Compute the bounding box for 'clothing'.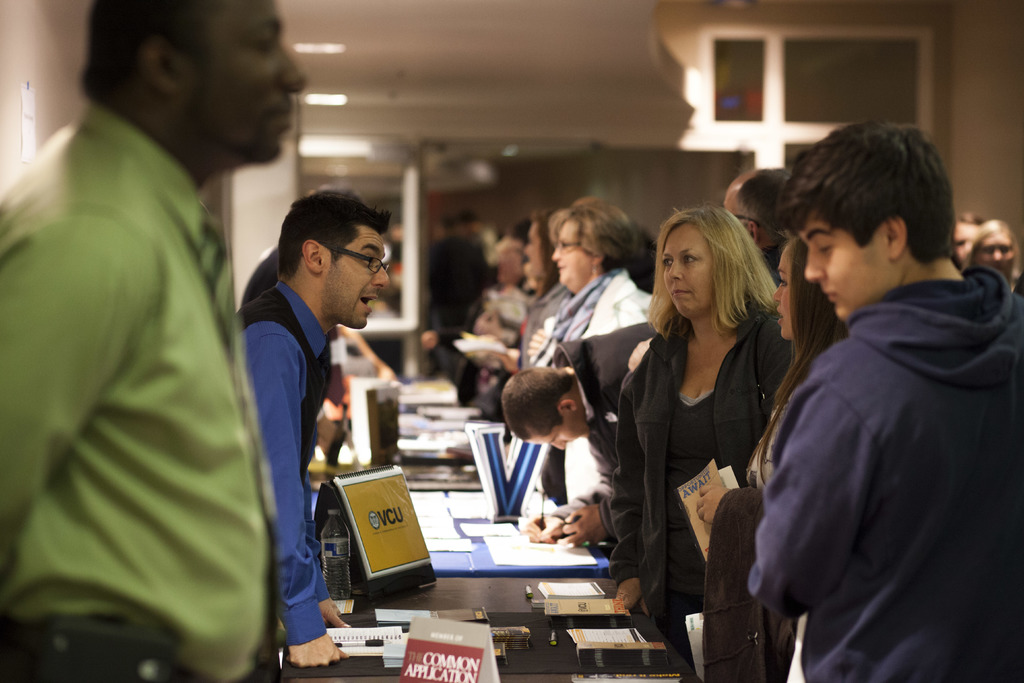
(left=575, top=315, right=641, bottom=588).
